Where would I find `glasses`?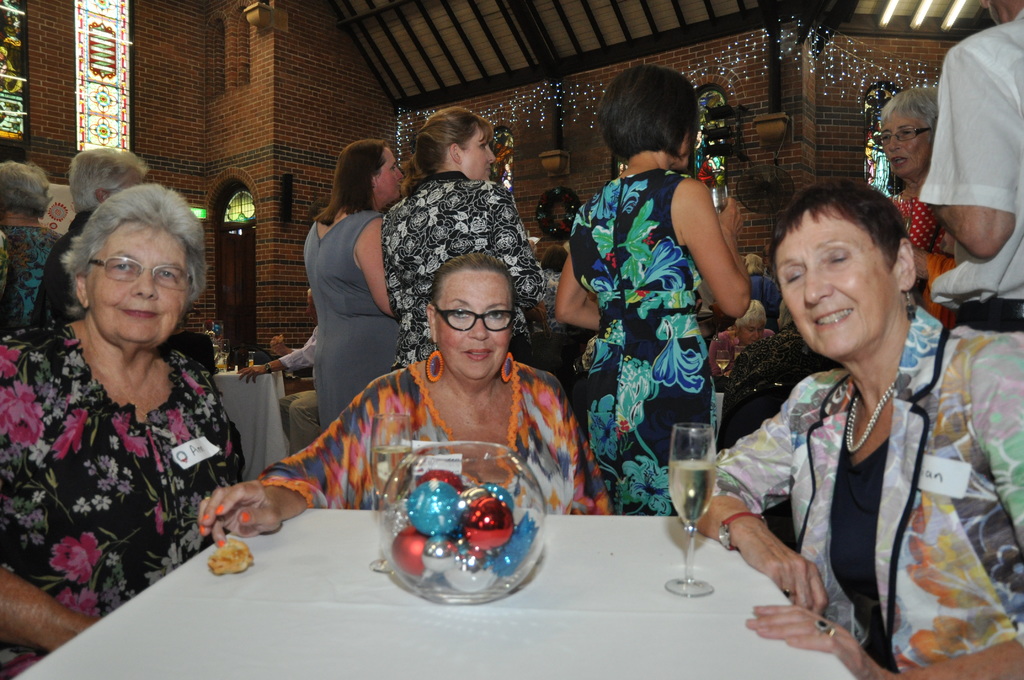
At {"x1": 424, "y1": 300, "x2": 524, "y2": 348}.
